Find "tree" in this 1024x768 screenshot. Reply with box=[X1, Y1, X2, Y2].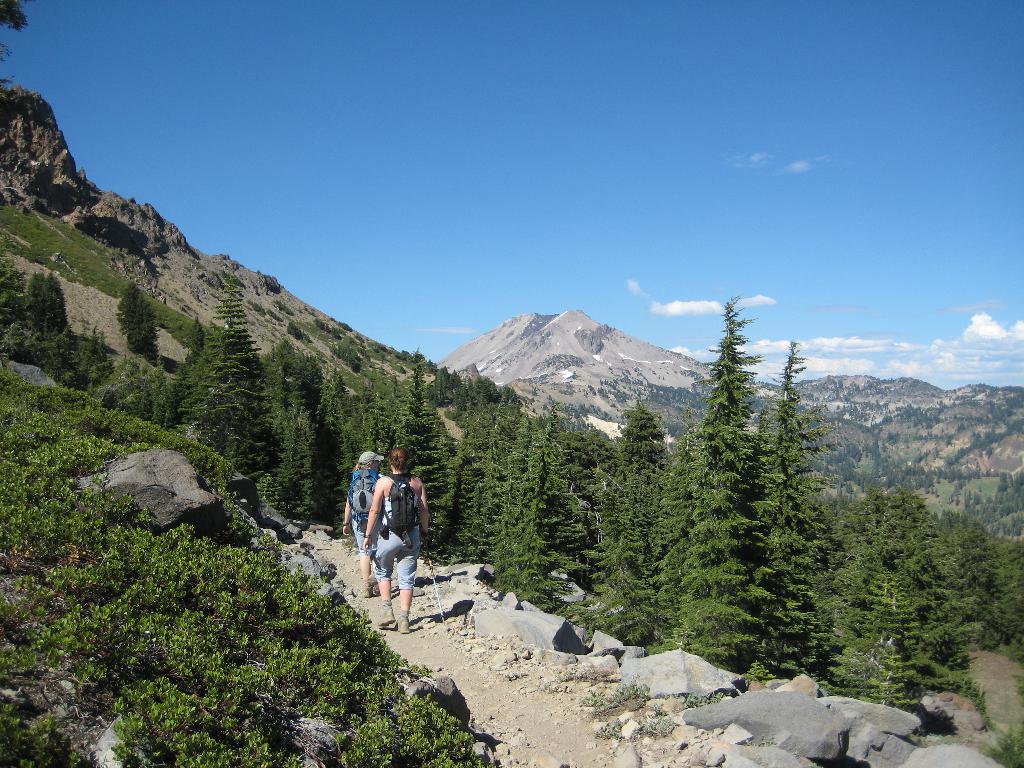
box=[20, 265, 47, 347].
